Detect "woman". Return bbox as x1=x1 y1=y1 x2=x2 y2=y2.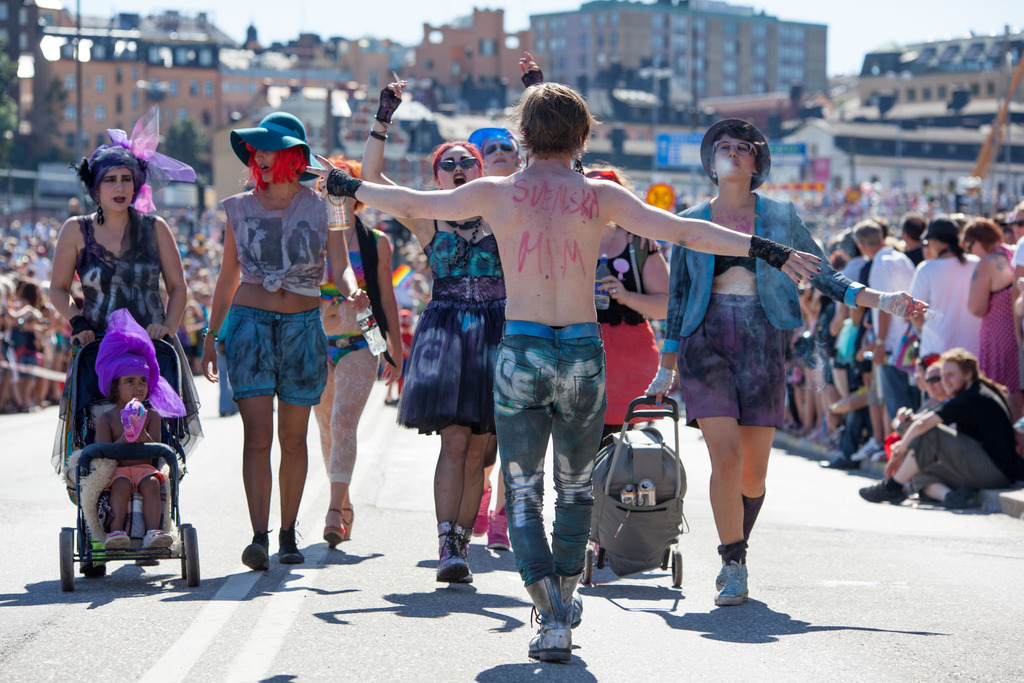
x1=315 y1=147 x2=405 y2=546.
